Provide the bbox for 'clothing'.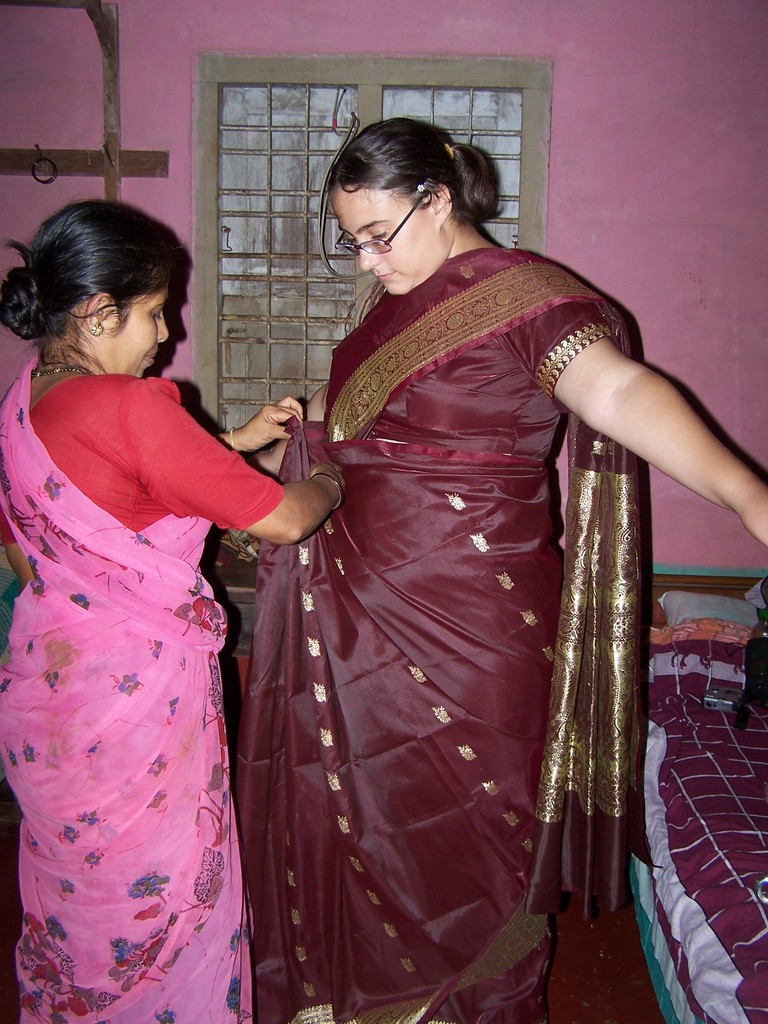
(x1=230, y1=235, x2=651, y2=1023).
